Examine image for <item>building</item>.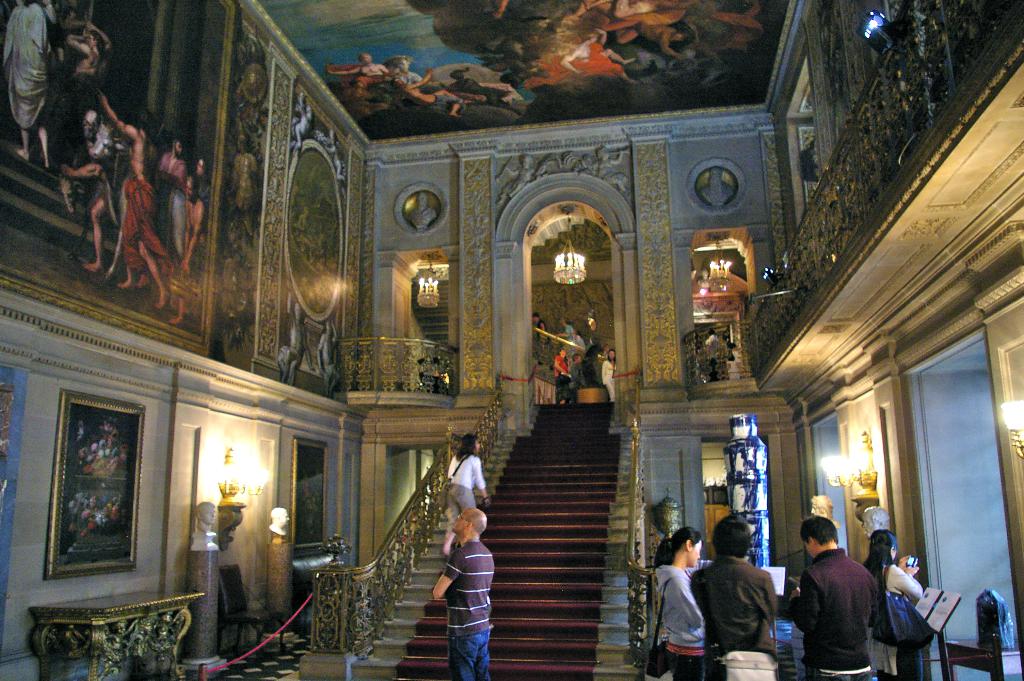
Examination result: {"x1": 0, "y1": 0, "x2": 1023, "y2": 680}.
